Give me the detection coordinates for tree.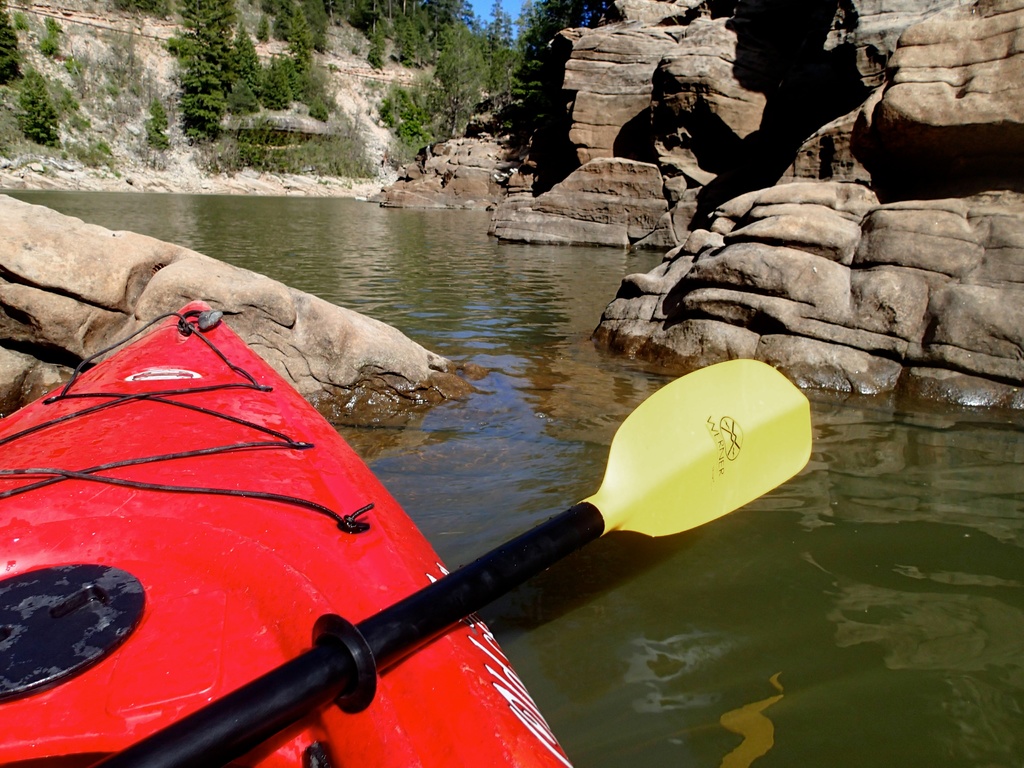
<bbox>273, 0, 314, 63</bbox>.
